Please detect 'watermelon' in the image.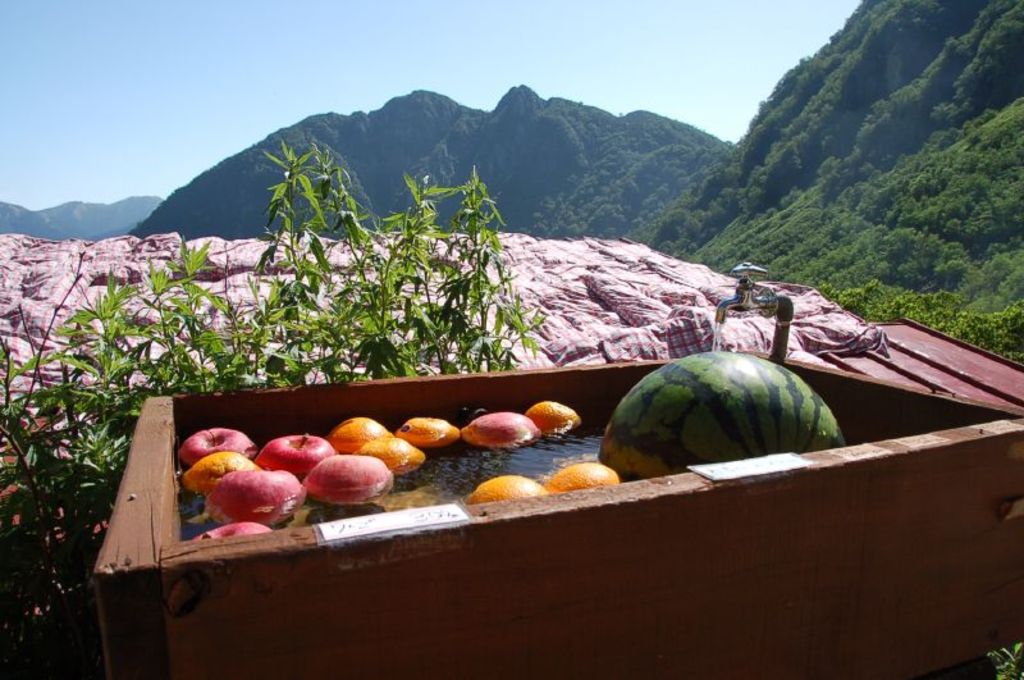
599:350:845:485.
